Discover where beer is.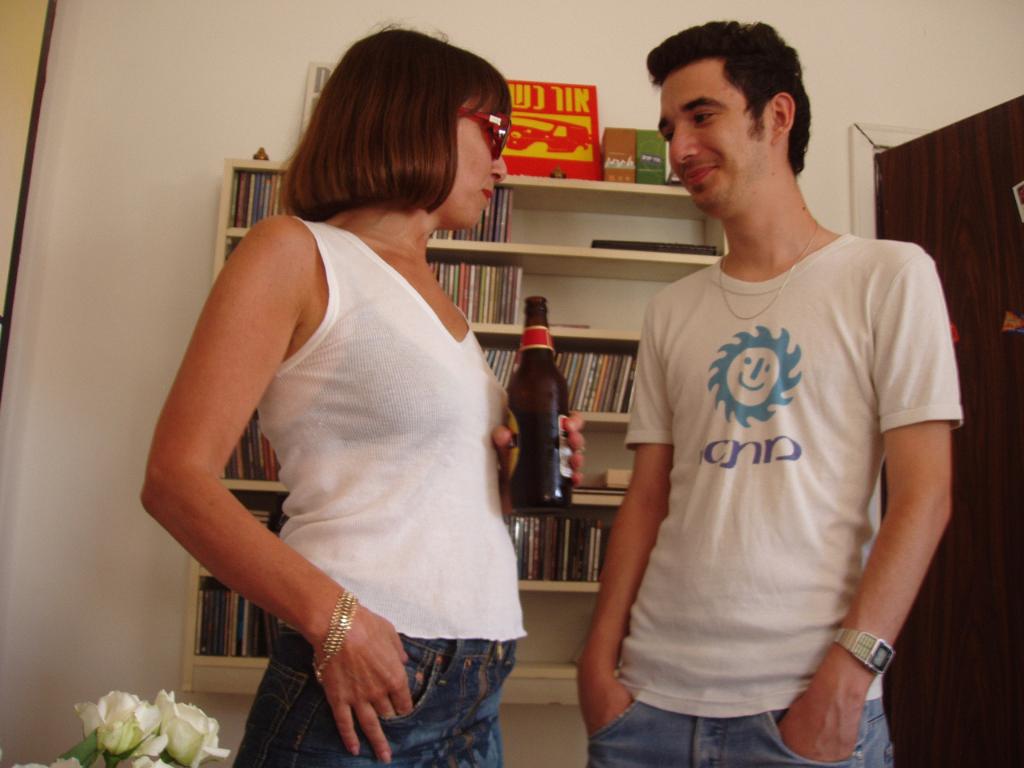
Discovered at pyautogui.locateOnScreen(506, 295, 576, 516).
